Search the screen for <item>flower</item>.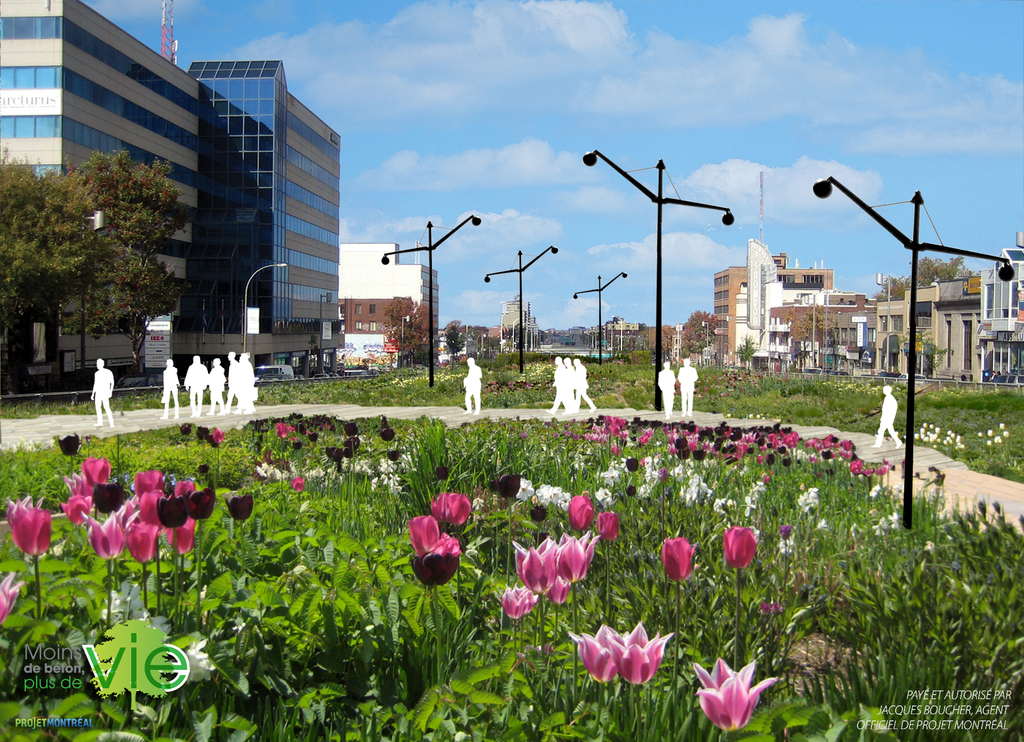
Found at box(987, 440, 993, 449).
